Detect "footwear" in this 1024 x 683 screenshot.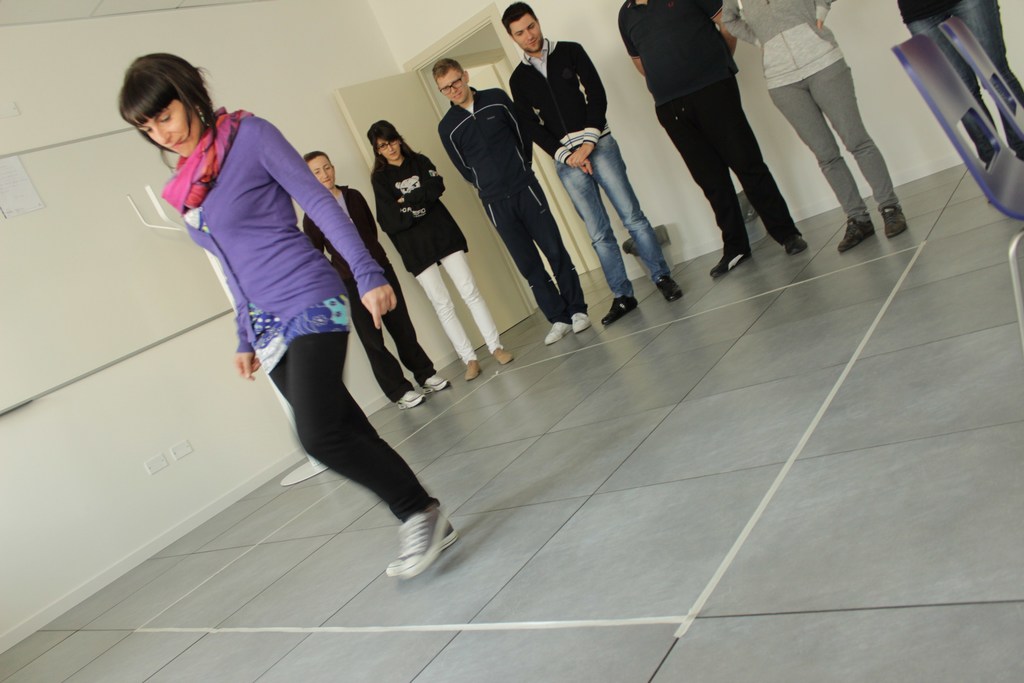
Detection: bbox=(423, 375, 448, 394).
